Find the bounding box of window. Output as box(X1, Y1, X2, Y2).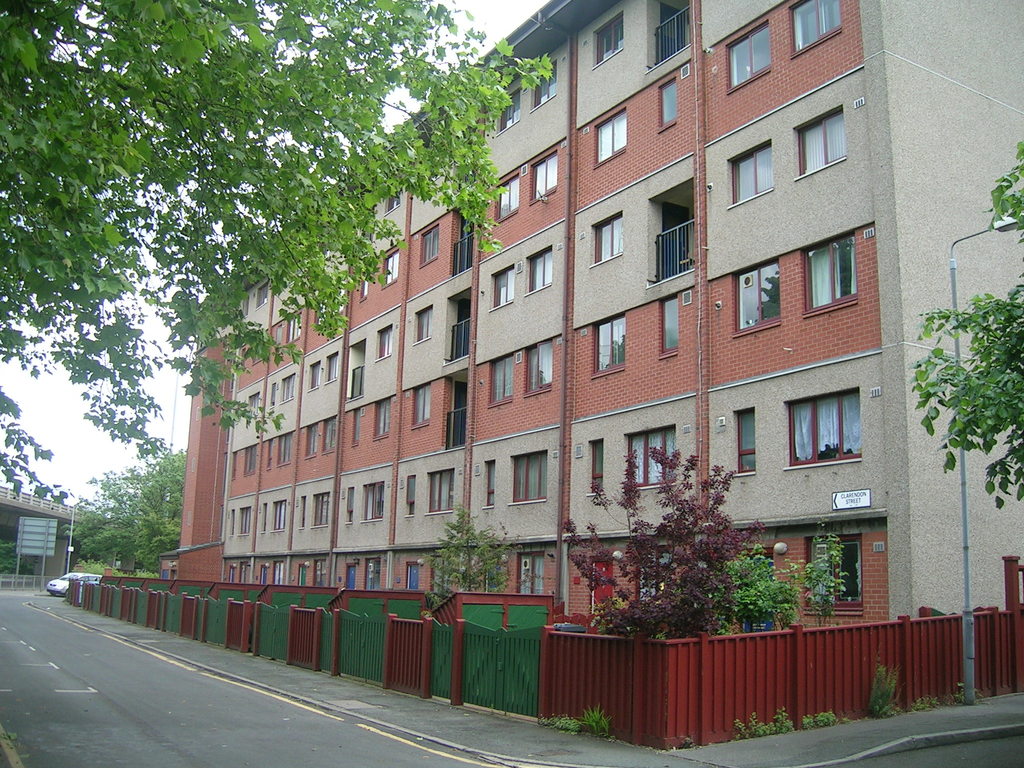
box(532, 60, 558, 112).
